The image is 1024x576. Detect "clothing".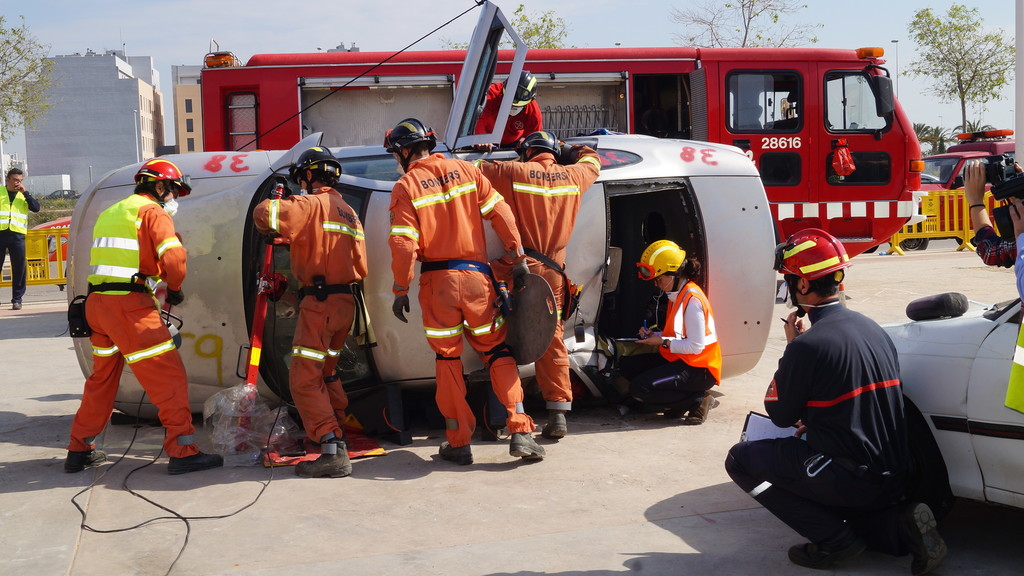
Detection: 975, 201, 1023, 260.
